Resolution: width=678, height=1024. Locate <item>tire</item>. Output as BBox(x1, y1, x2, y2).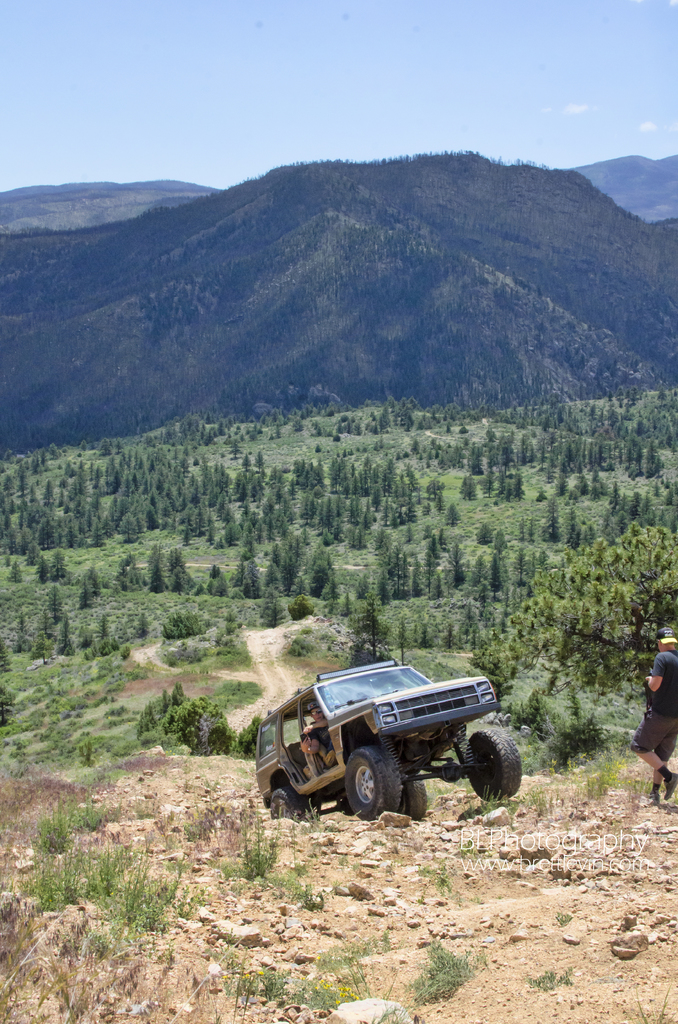
BBox(344, 748, 397, 822).
